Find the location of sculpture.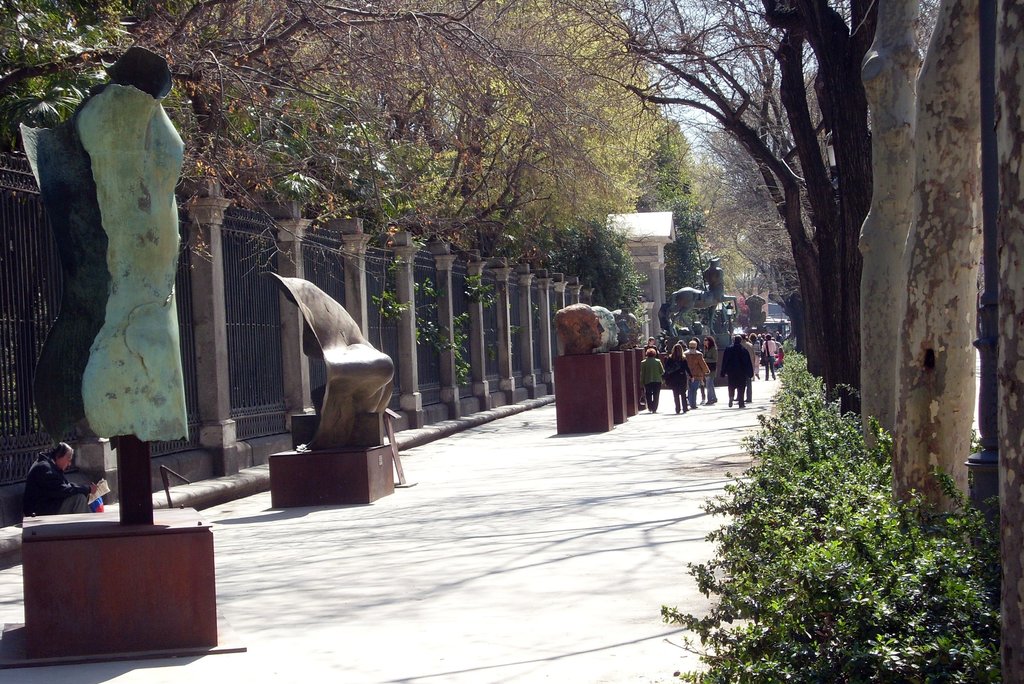
Location: (614,316,631,348).
